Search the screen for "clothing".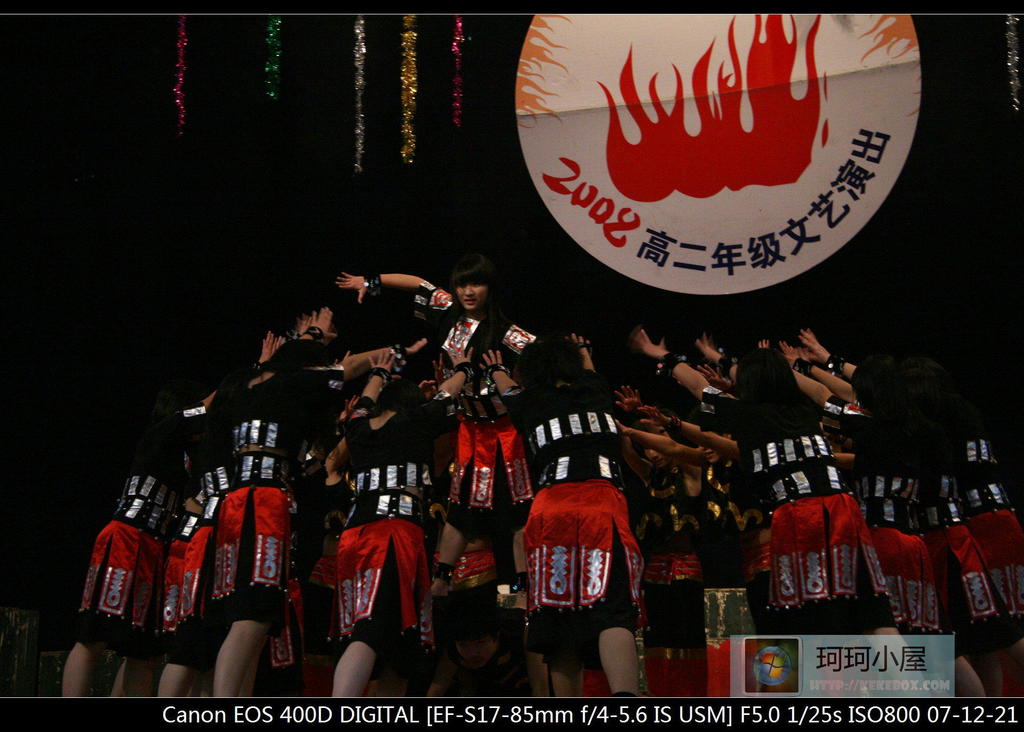
Found at [x1=173, y1=445, x2=239, y2=635].
